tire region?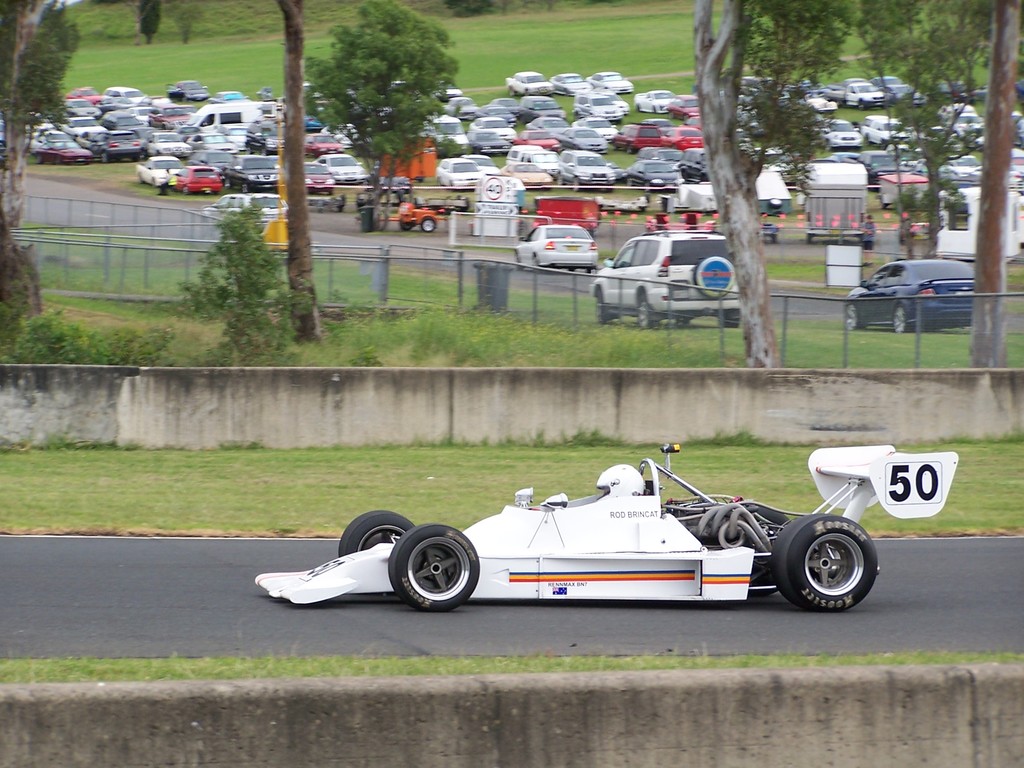
[left=747, top=509, right=792, bottom=598]
